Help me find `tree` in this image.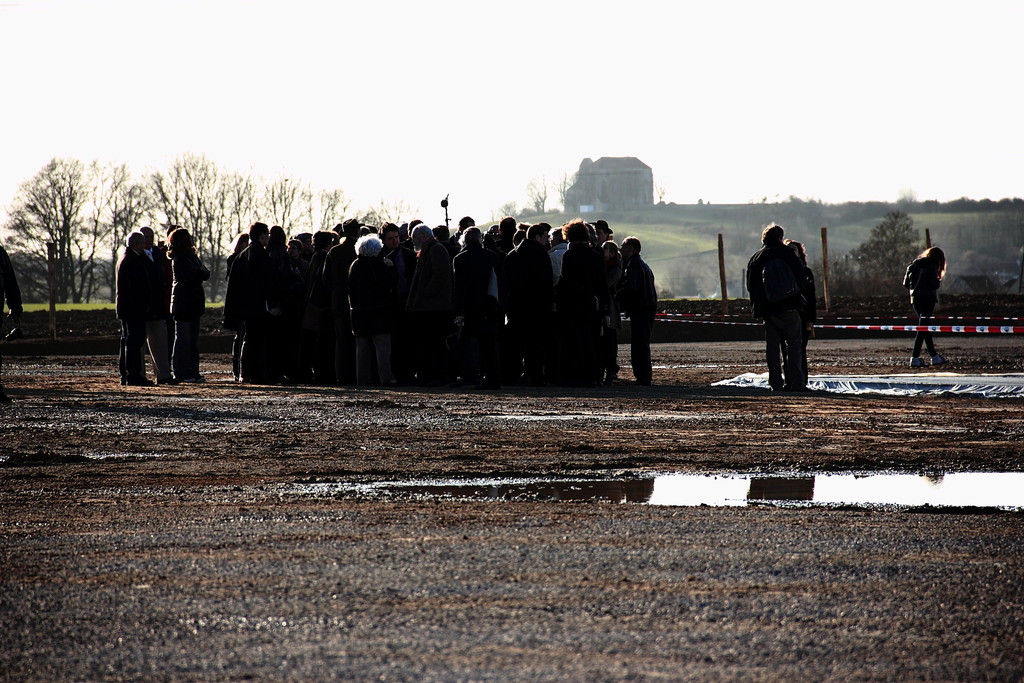
Found it: 227,175,292,235.
